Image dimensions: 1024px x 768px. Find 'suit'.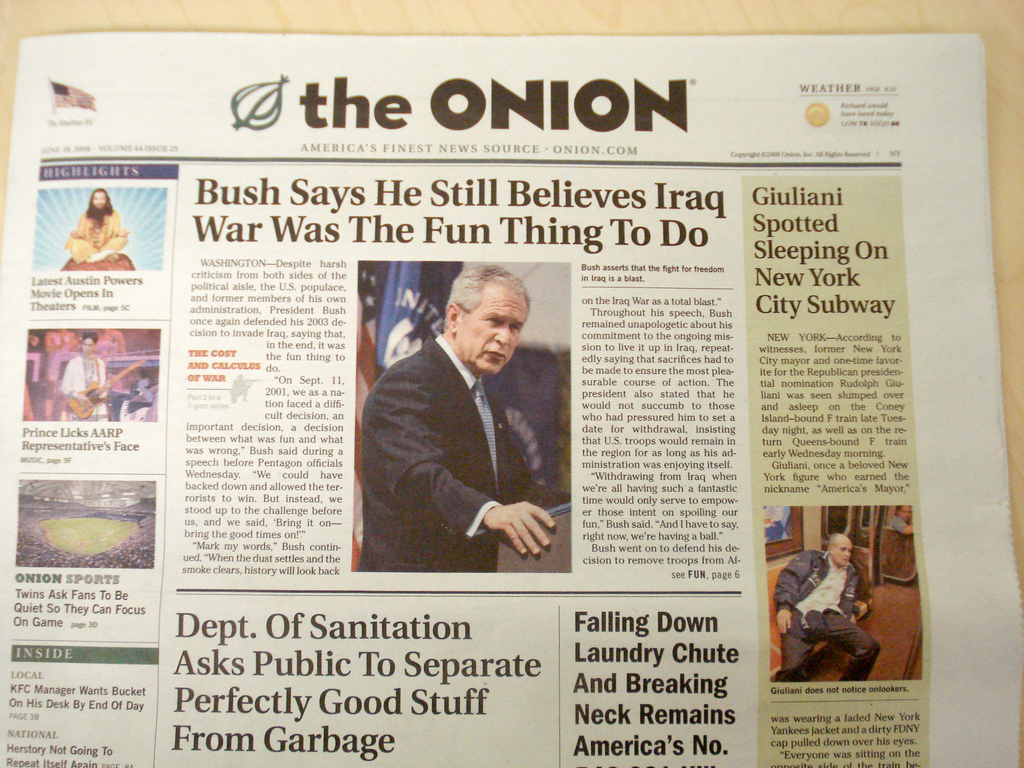
rect(358, 334, 573, 573).
